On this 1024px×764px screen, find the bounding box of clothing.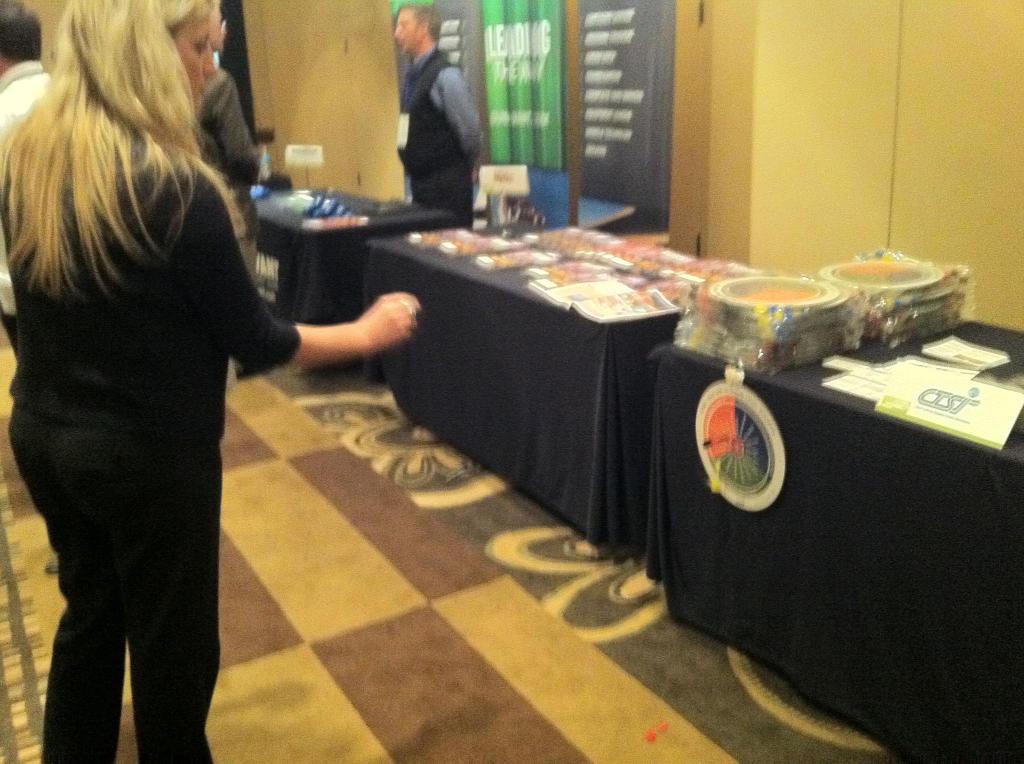
Bounding box: box(399, 44, 490, 218).
